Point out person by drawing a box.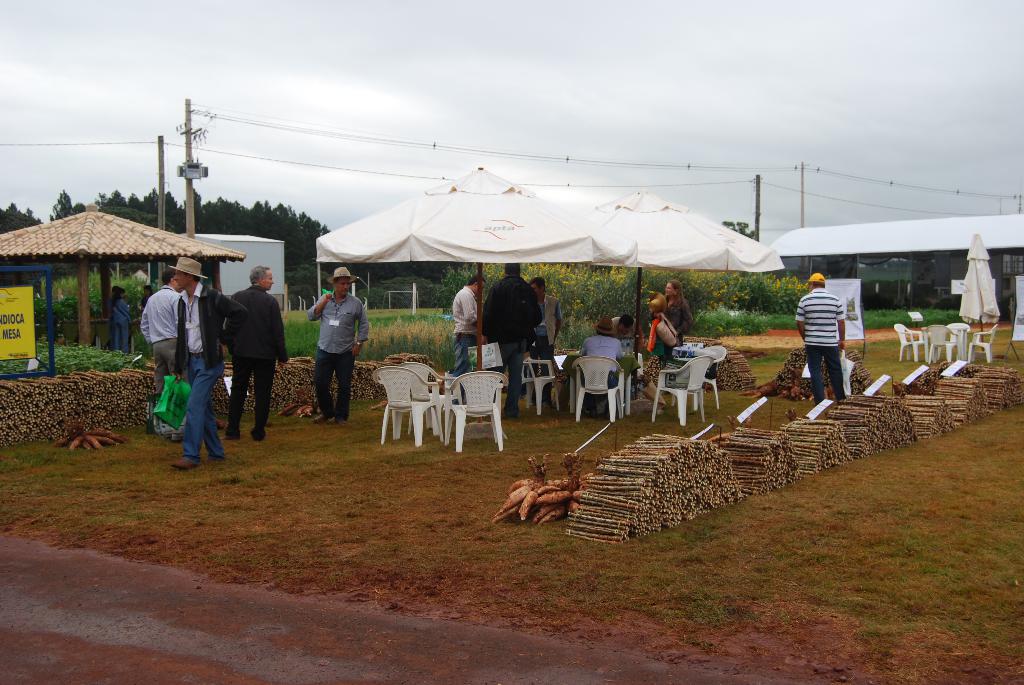
BBox(529, 276, 566, 409).
